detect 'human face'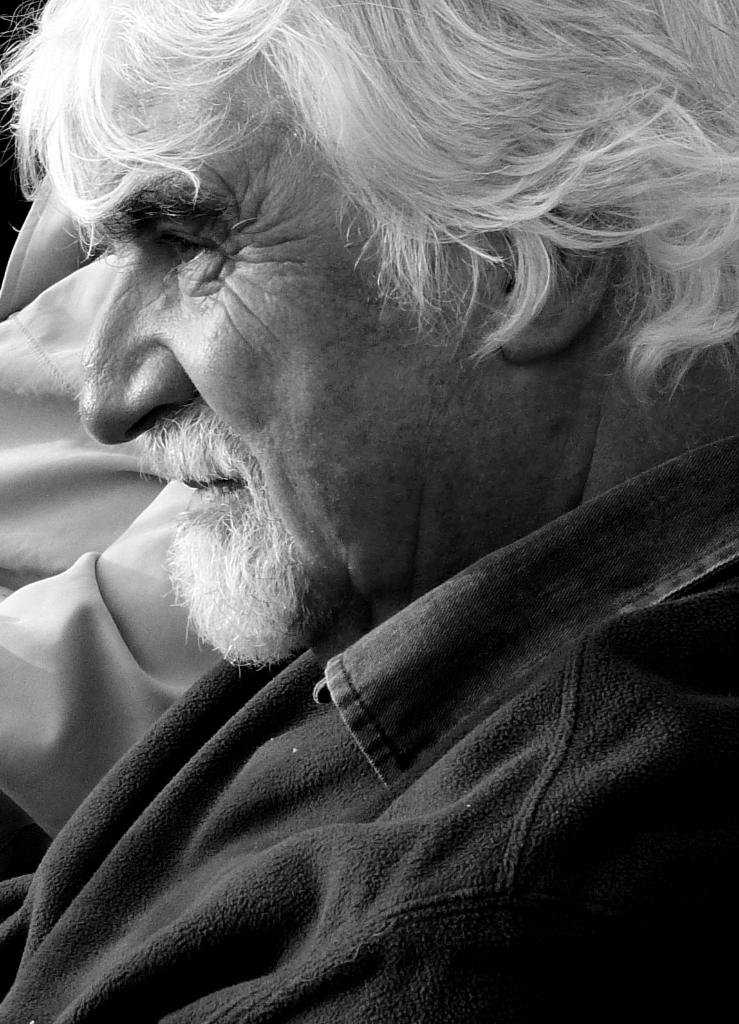
82,48,492,671
